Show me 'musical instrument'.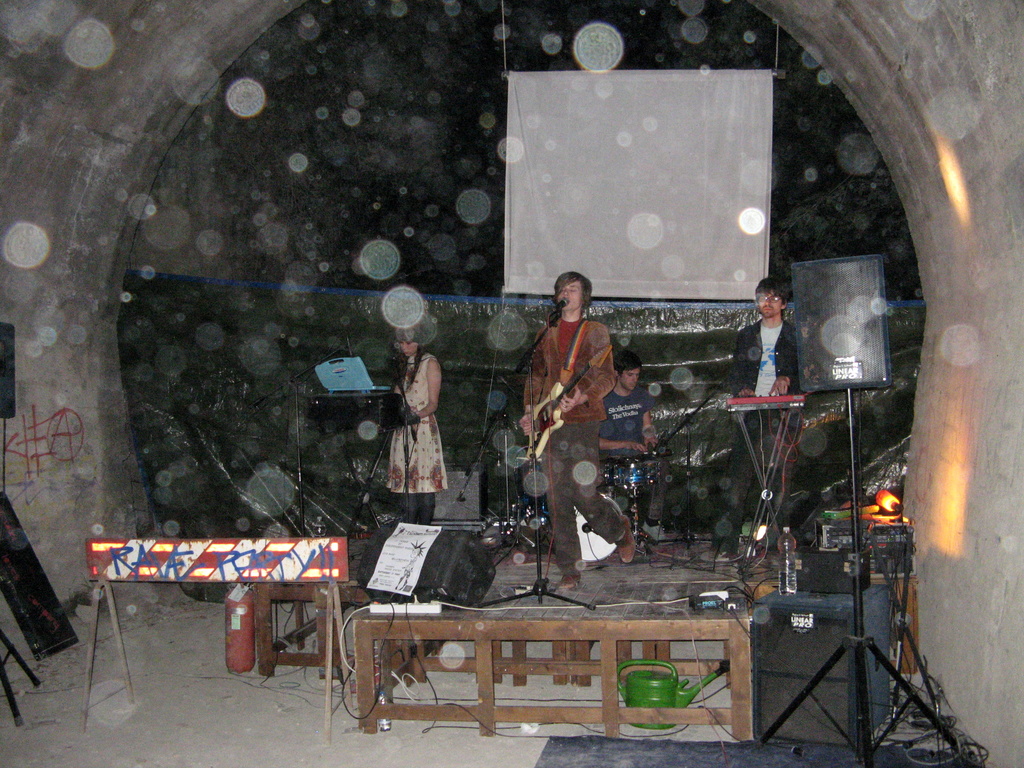
'musical instrument' is here: rect(307, 381, 426, 437).
